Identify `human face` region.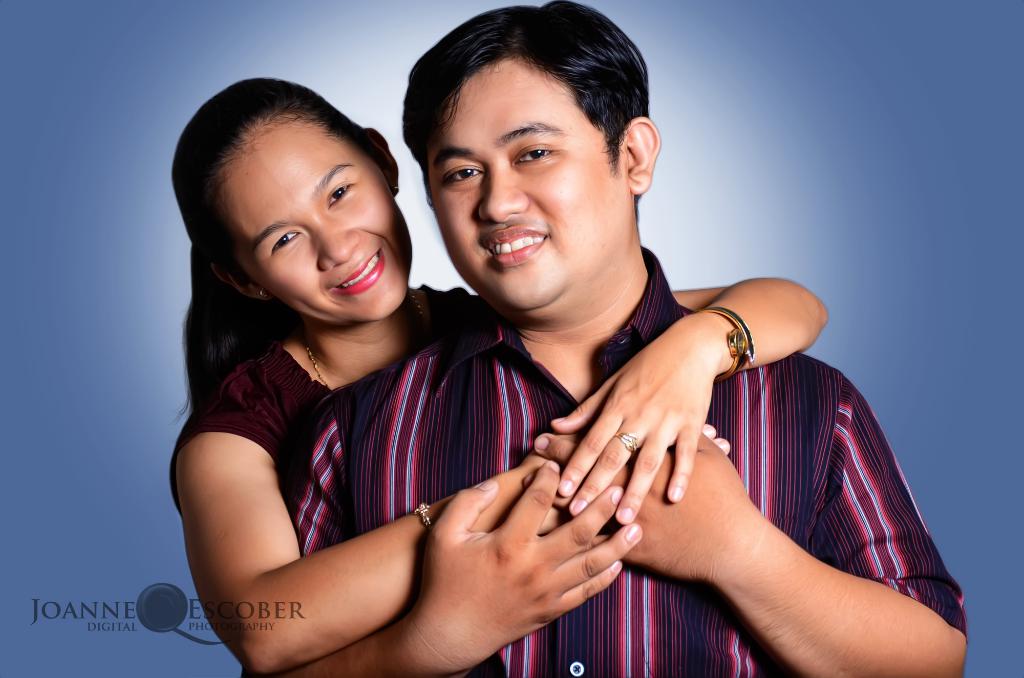
Region: bbox=[420, 68, 667, 336].
